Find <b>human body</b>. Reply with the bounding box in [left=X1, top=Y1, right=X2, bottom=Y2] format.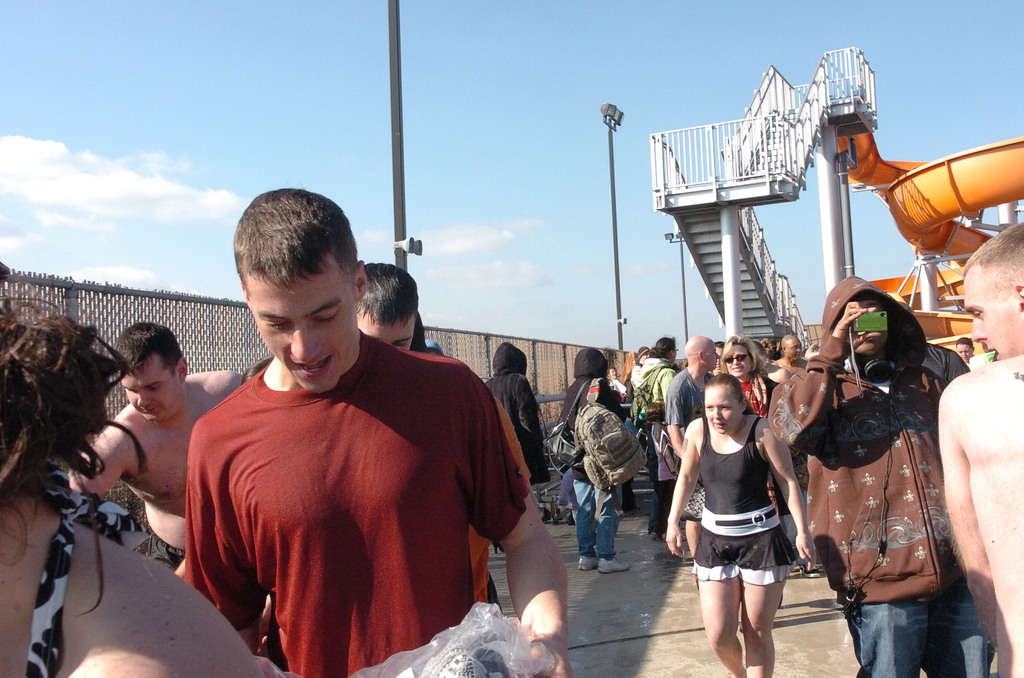
[left=771, top=278, right=971, bottom=677].
